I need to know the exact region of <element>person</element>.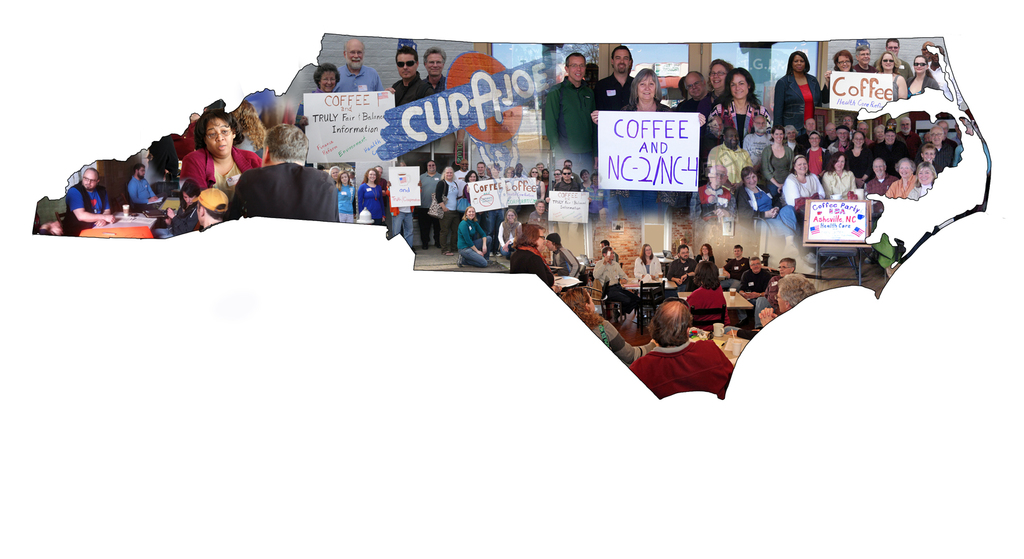
Region: select_region(295, 61, 340, 129).
